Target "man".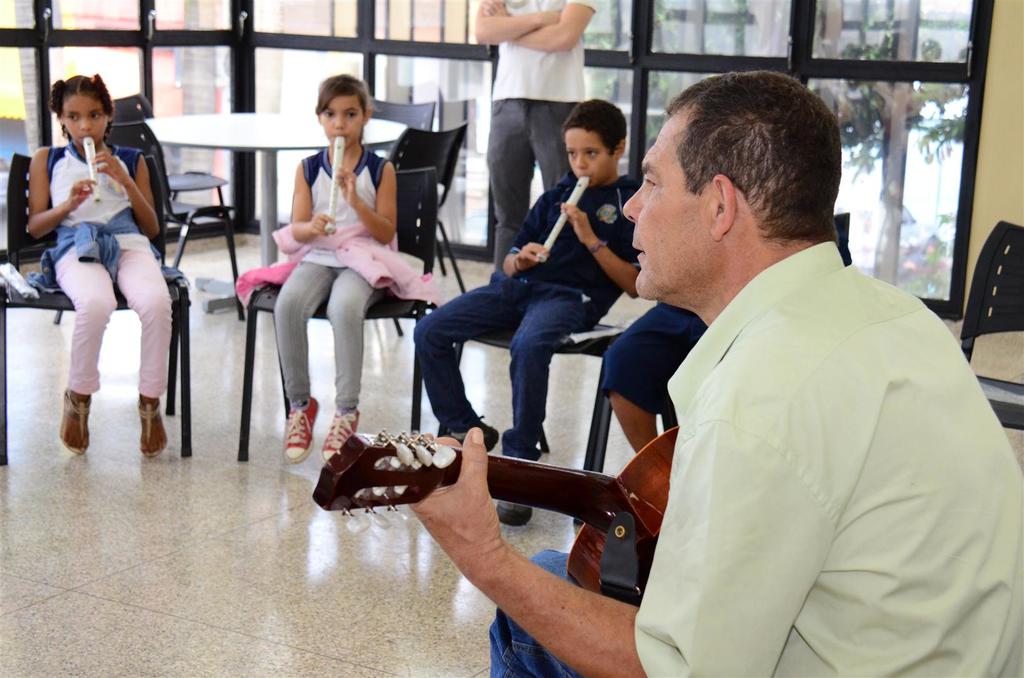
Target region: [407, 71, 1021, 677].
